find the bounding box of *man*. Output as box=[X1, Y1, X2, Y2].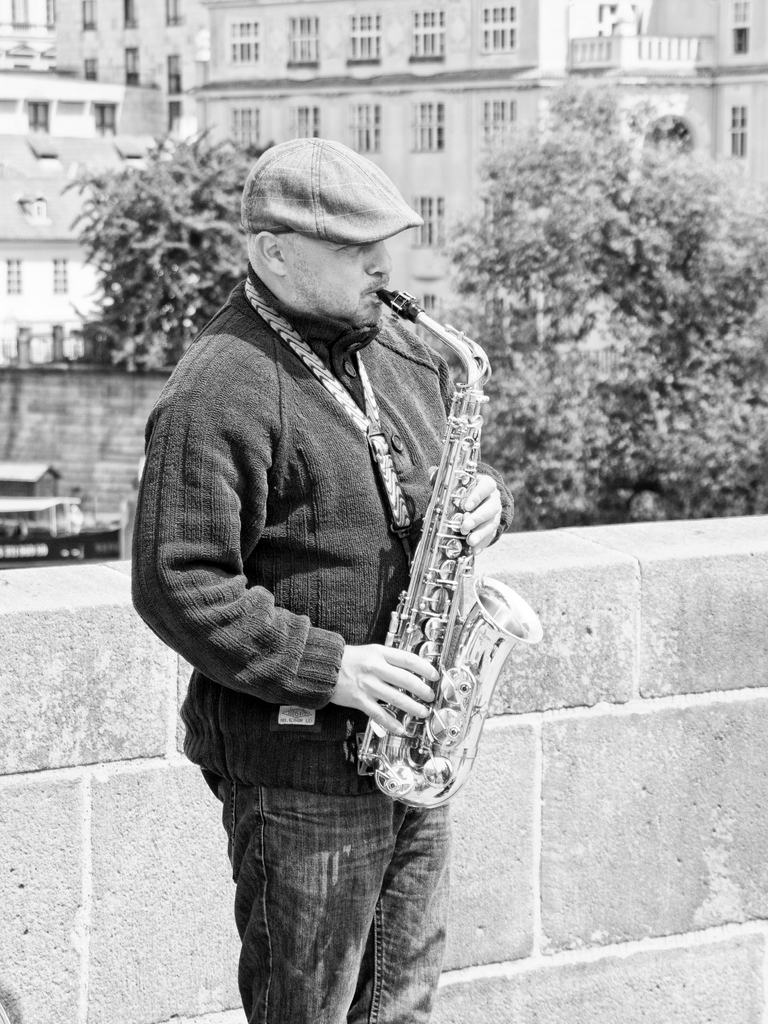
box=[122, 131, 517, 1023].
